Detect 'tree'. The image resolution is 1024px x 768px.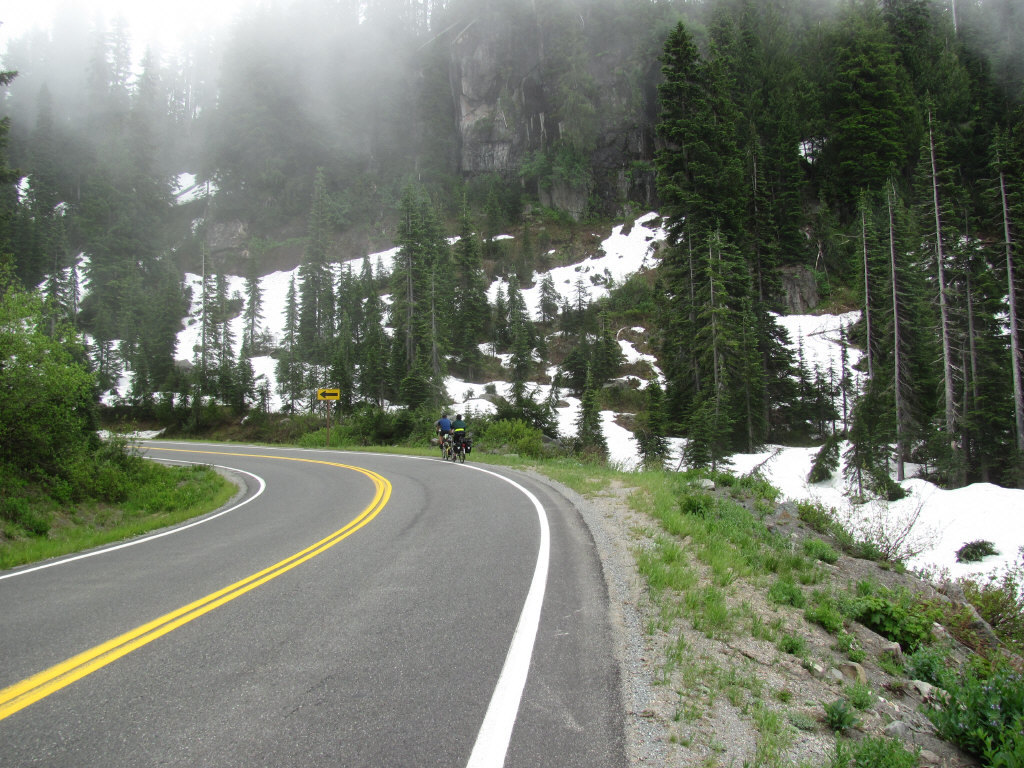
404,191,444,404.
